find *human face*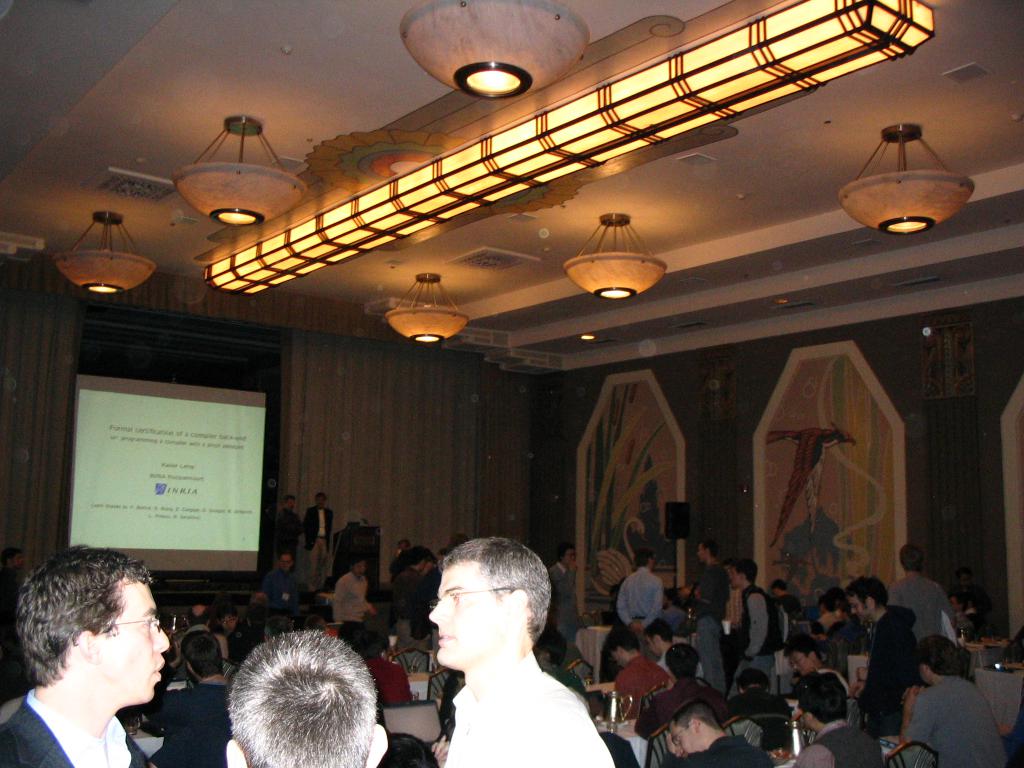
region(668, 729, 700, 754)
